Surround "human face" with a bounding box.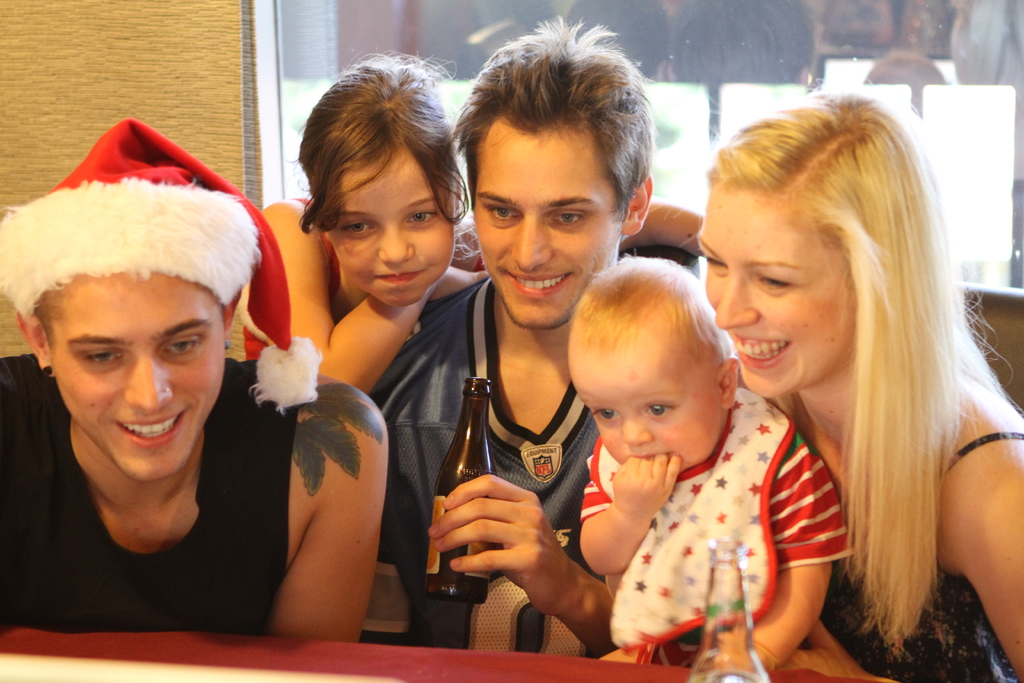
crop(692, 188, 856, 395).
